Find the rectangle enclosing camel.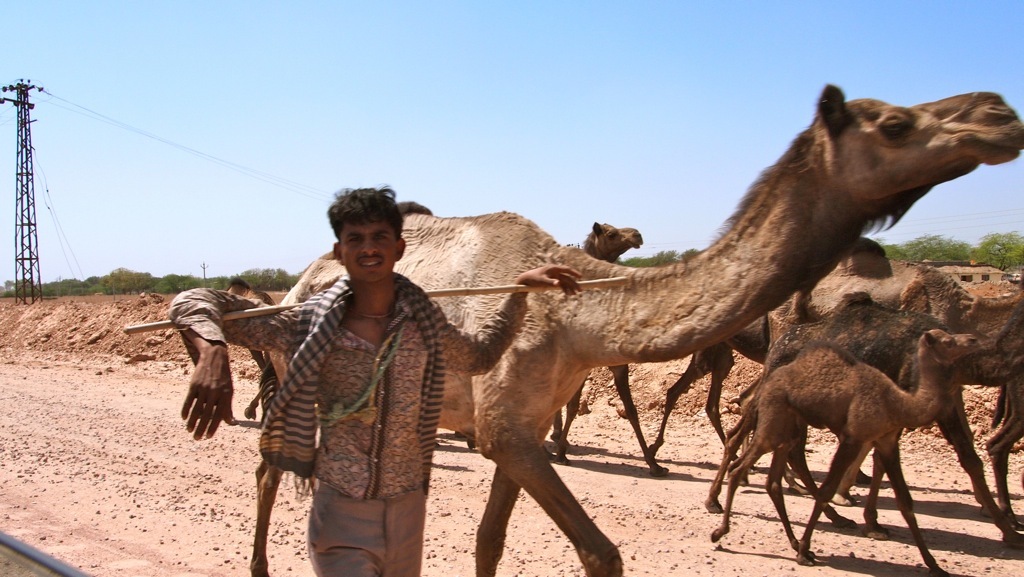
(542,223,672,476).
